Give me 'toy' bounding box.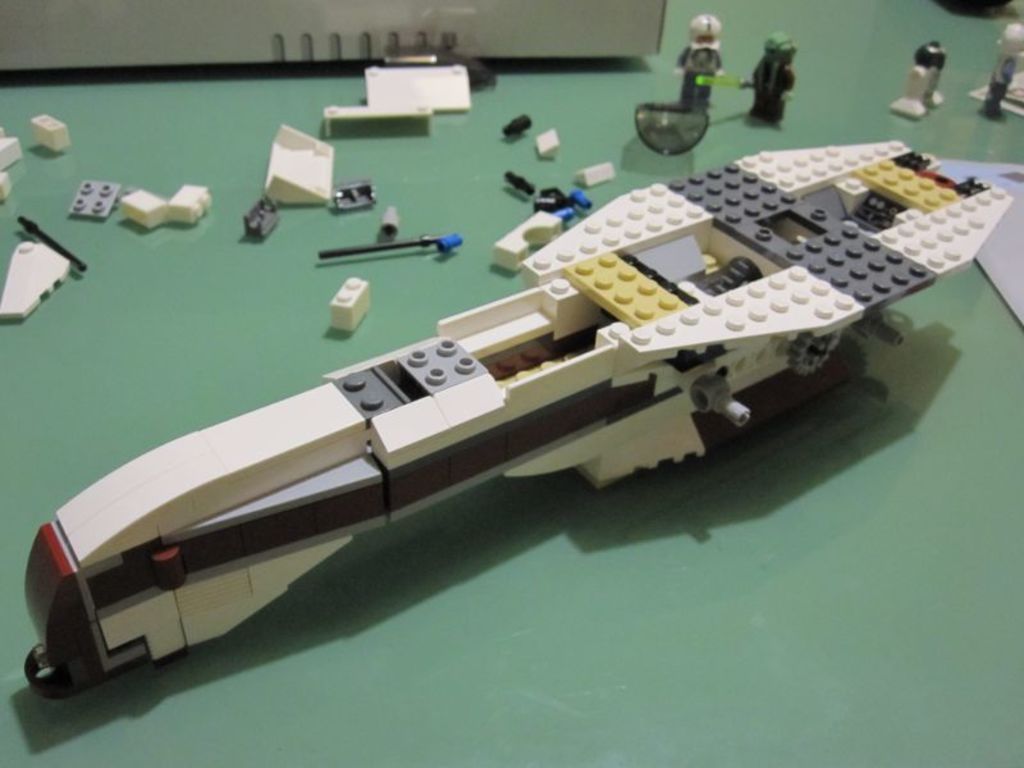
bbox(0, 242, 70, 320).
